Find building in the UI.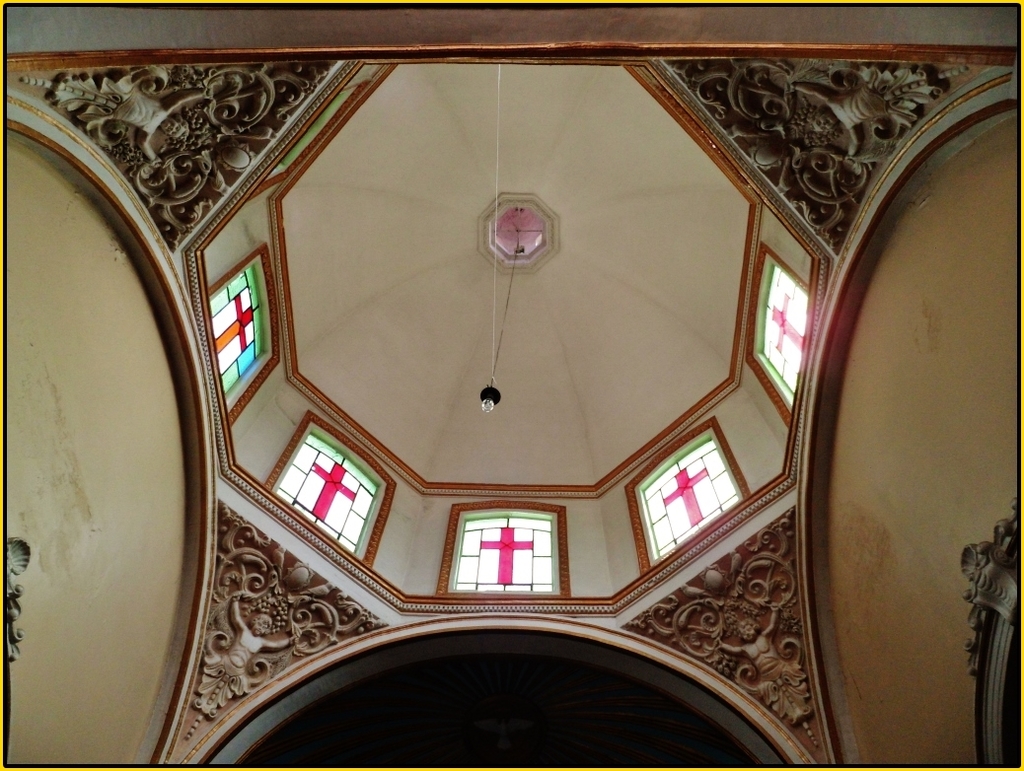
UI element at (x1=8, y1=0, x2=1018, y2=770).
